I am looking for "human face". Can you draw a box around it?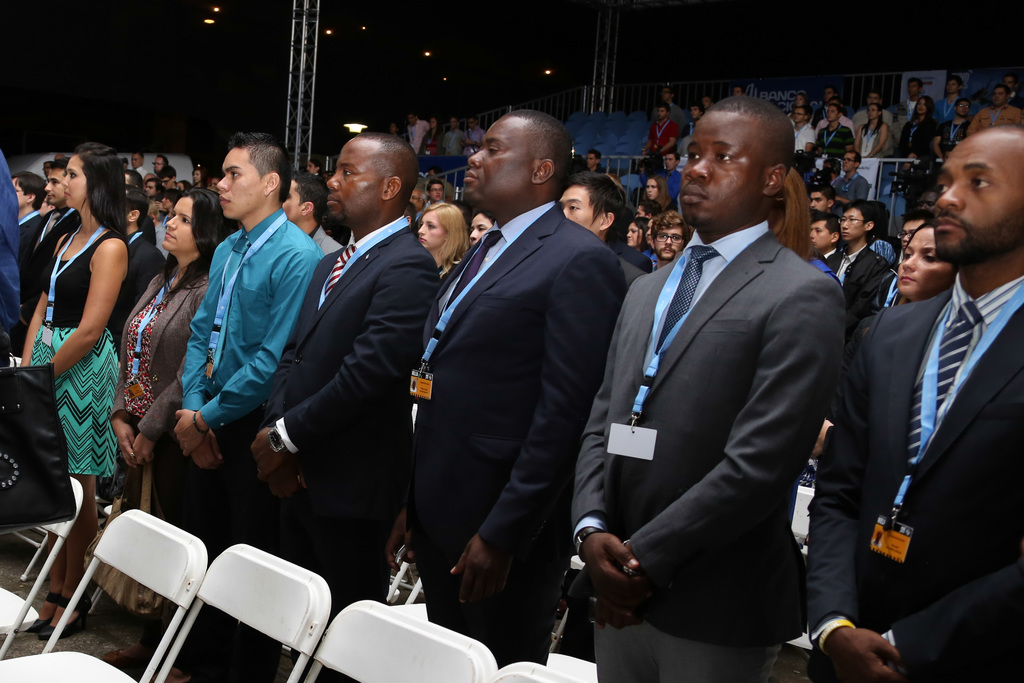
Sure, the bounding box is [678,104,767,228].
